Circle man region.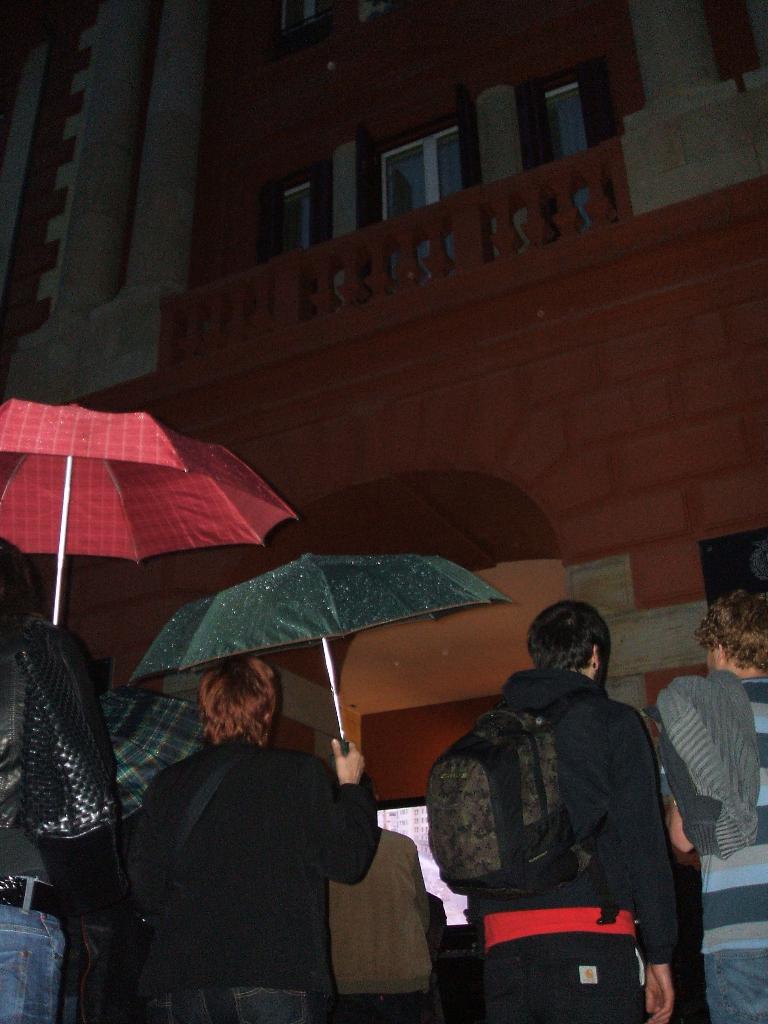
Region: x1=422, y1=603, x2=708, y2=1023.
